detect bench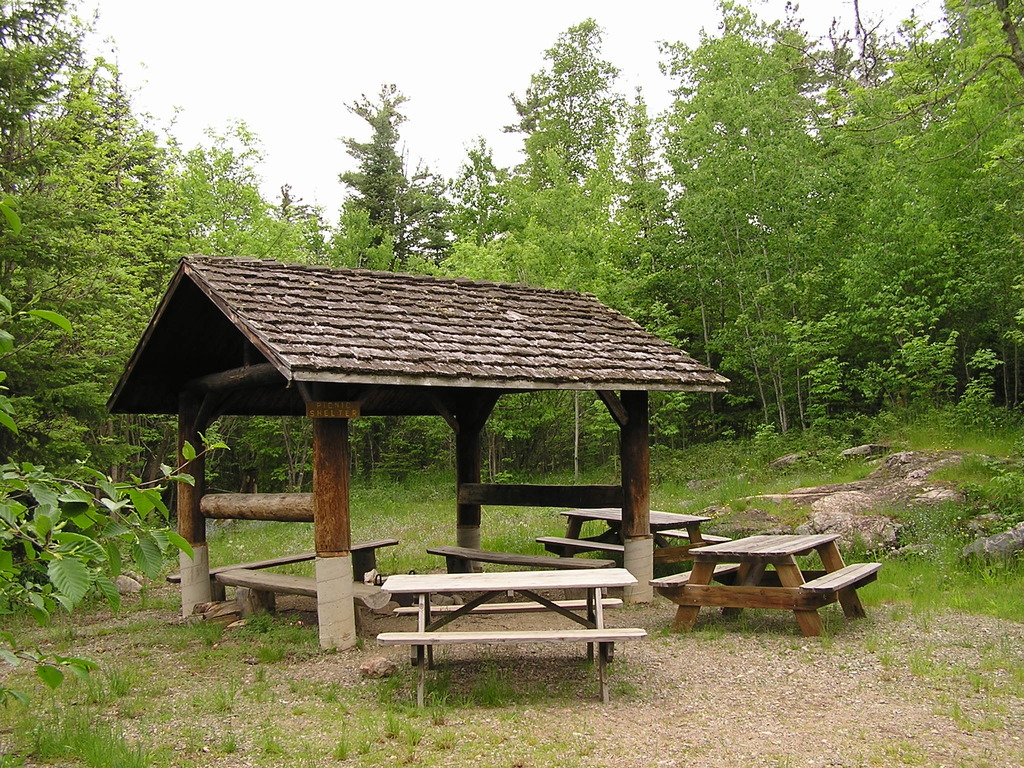
bbox=(376, 571, 649, 726)
